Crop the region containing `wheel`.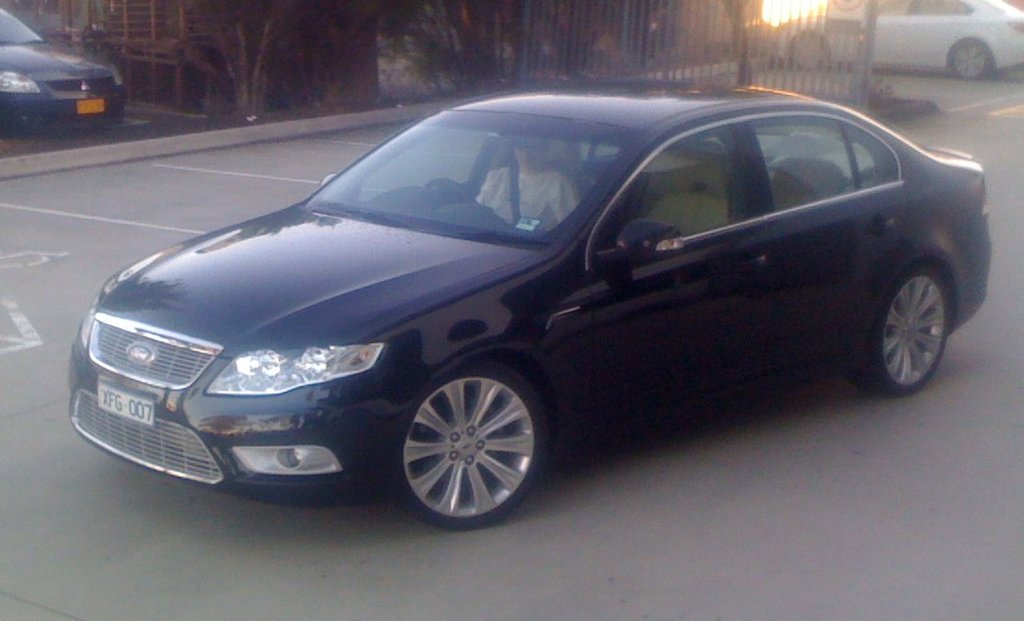
Crop region: Rect(429, 178, 477, 204).
